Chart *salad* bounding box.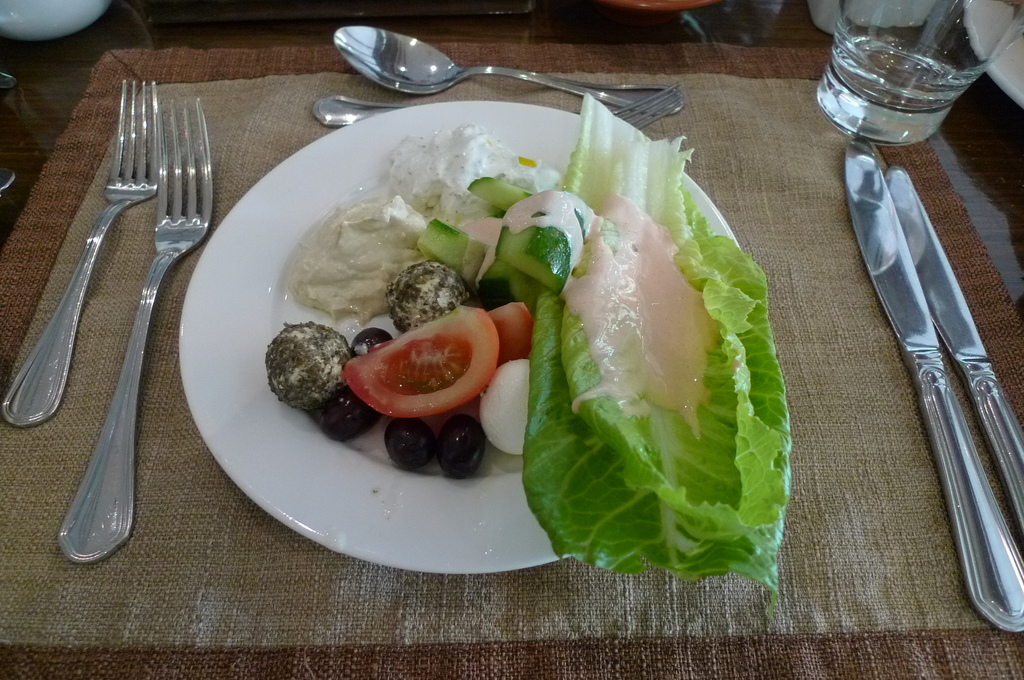
Charted: BBox(257, 88, 796, 594).
